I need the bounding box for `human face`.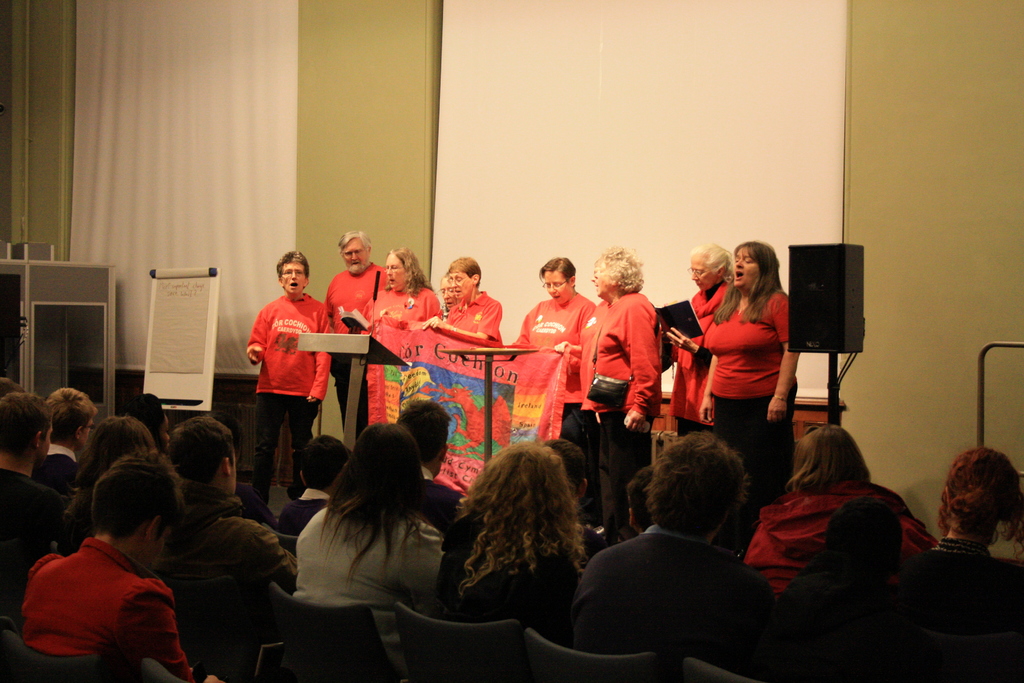
Here it is: (x1=279, y1=263, x2=305, y2=296).
